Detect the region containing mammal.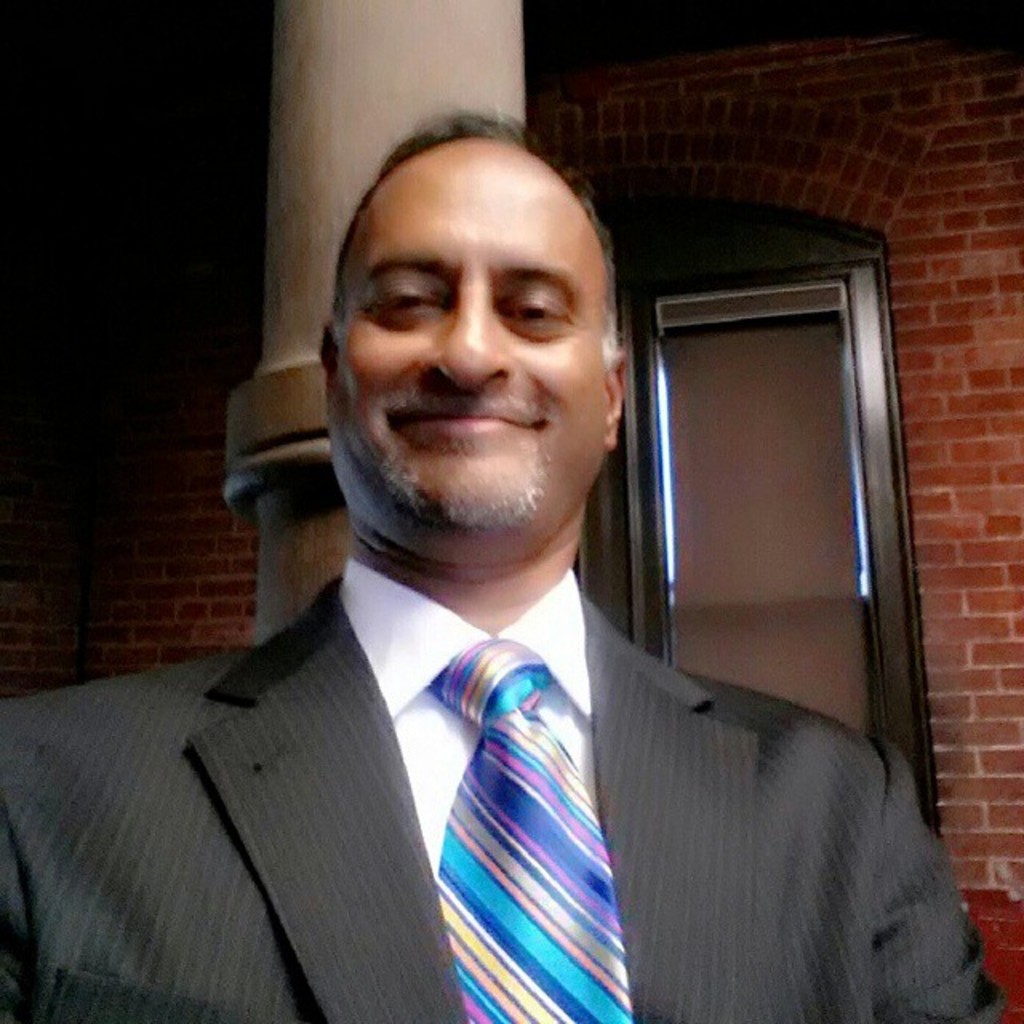
{"left": 109, "top": 109, "right": 885, "bottom": 1023}.
